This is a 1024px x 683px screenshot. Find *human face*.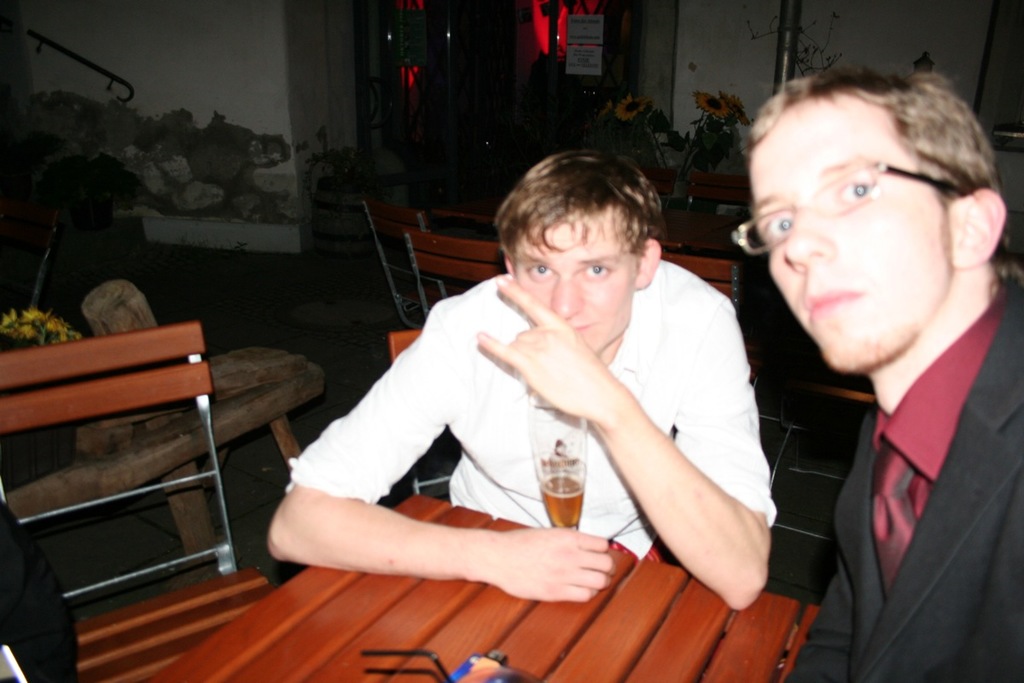
Bounding box: (x1=751, y1=94, x2=948, y2=366).
